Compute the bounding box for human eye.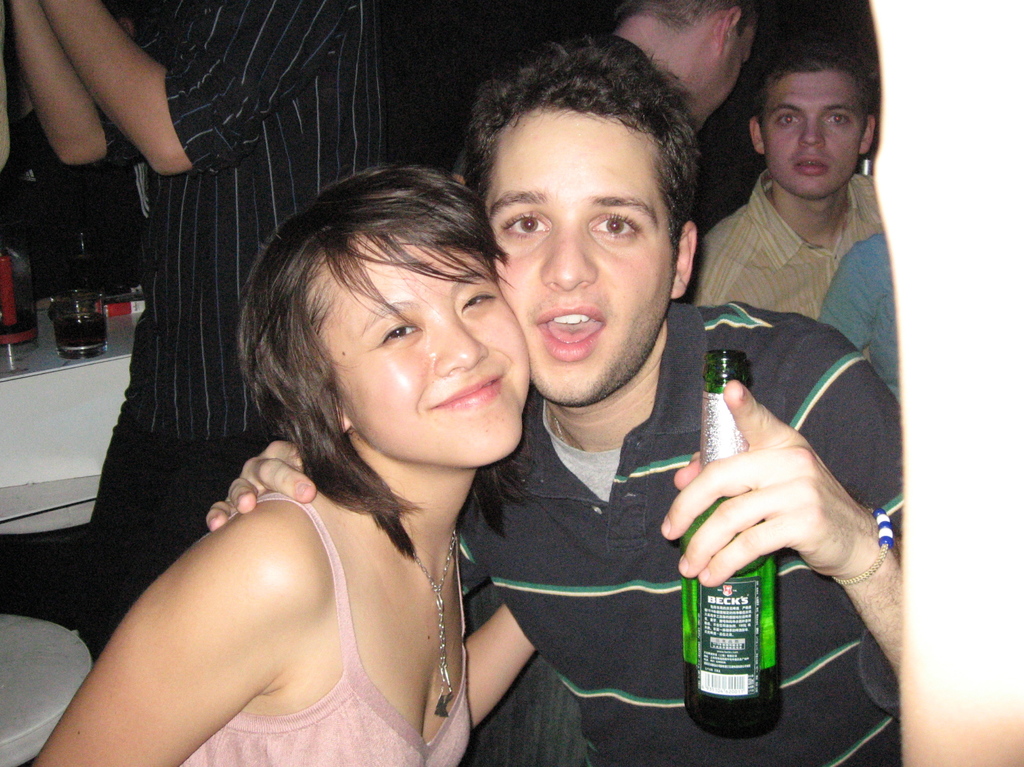
463, 290, 500, 315.
